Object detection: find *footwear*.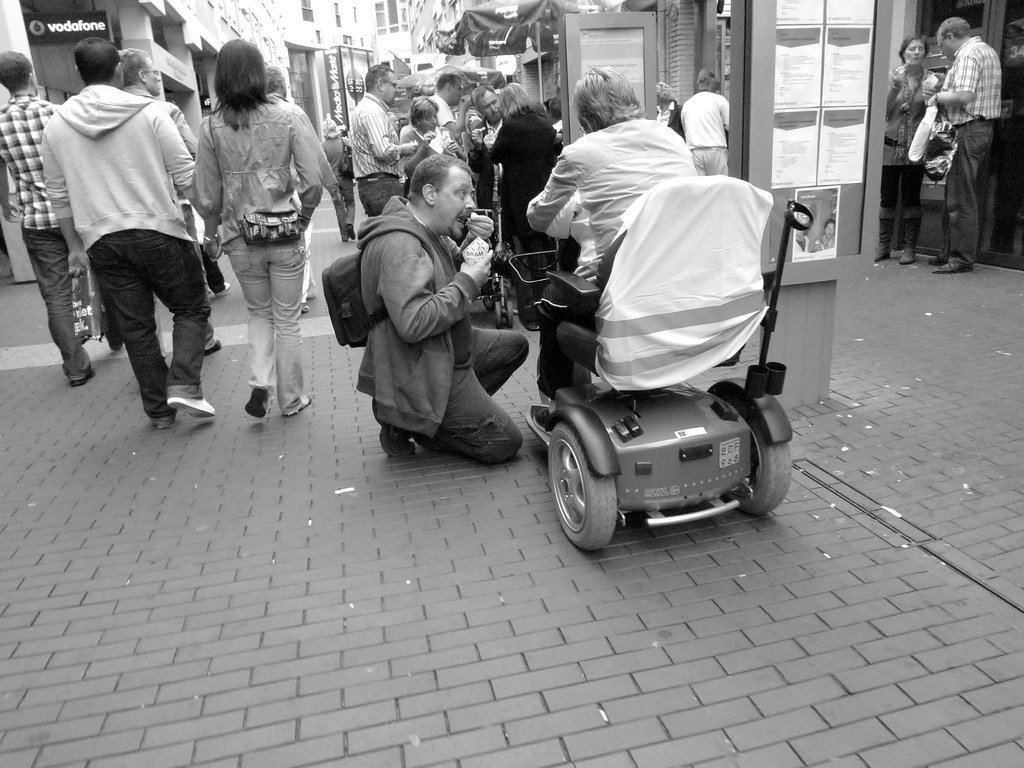
bbox=[202, 338, 228, 359].
